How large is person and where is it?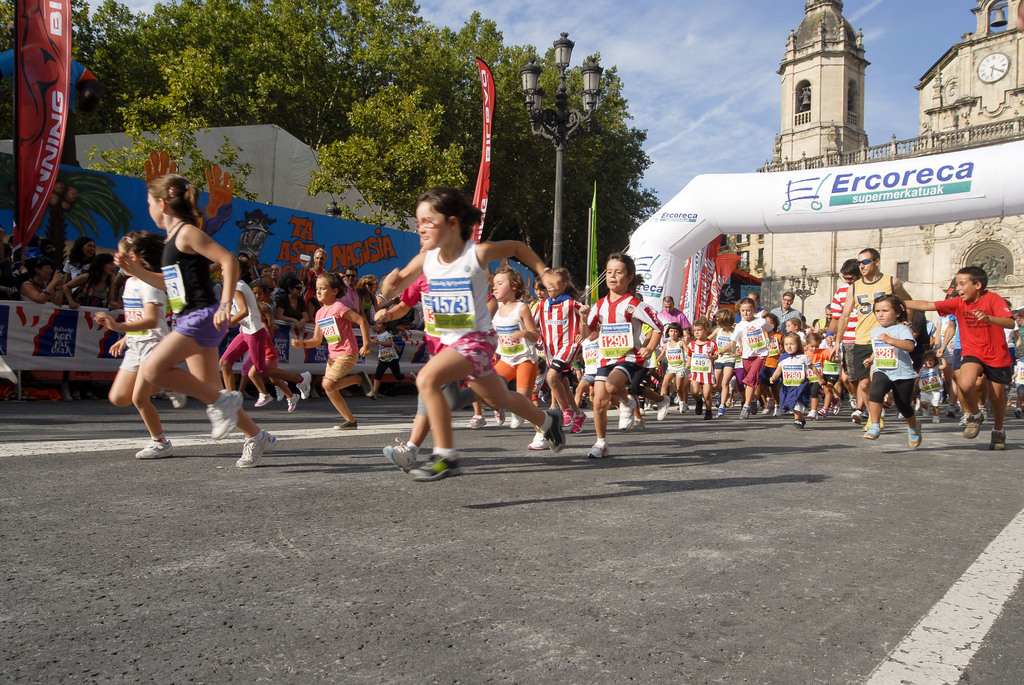
Bounding box: locate(87, 218, 170, 455).
